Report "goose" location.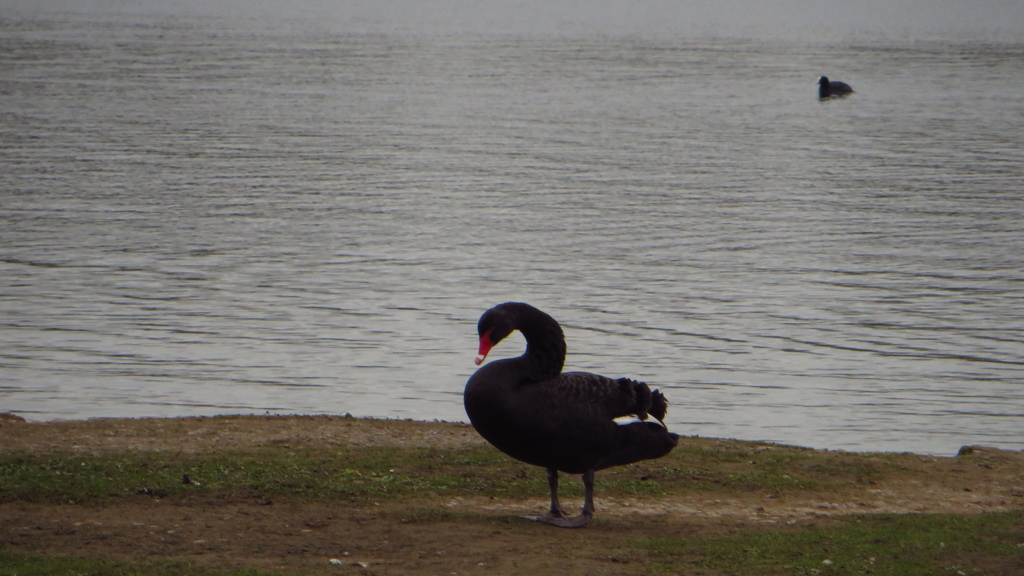
Report: (left=465, top=298, right=677, bottom=519).
